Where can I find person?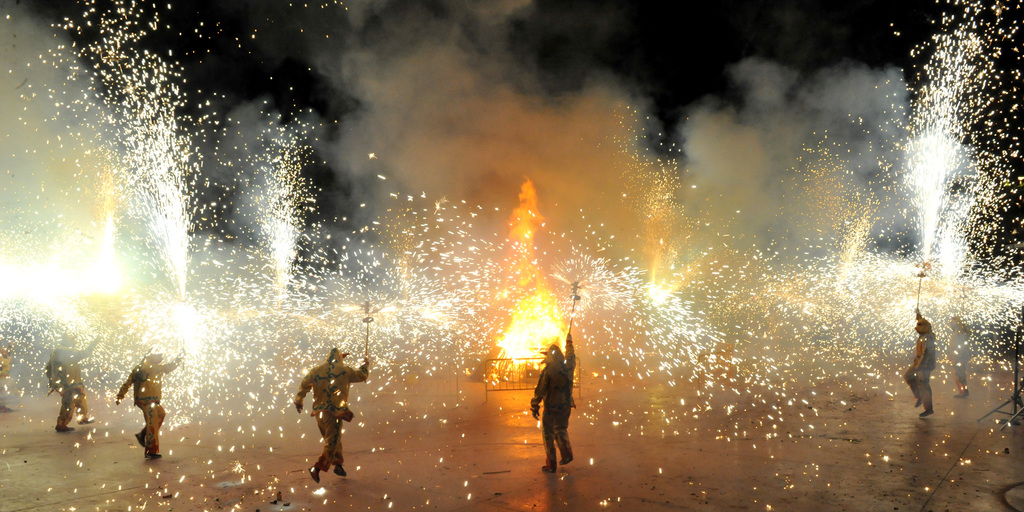
You can find it at select_region(943, 319, 971, 400).
